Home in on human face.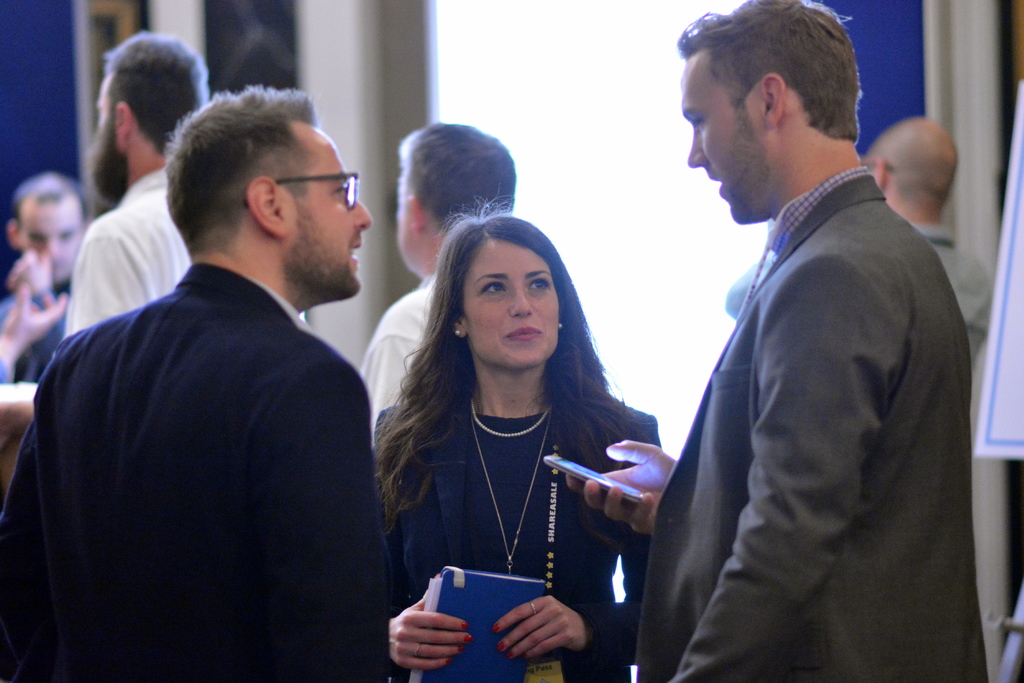
Homed in at Rect(462, 237, 564, 369).
